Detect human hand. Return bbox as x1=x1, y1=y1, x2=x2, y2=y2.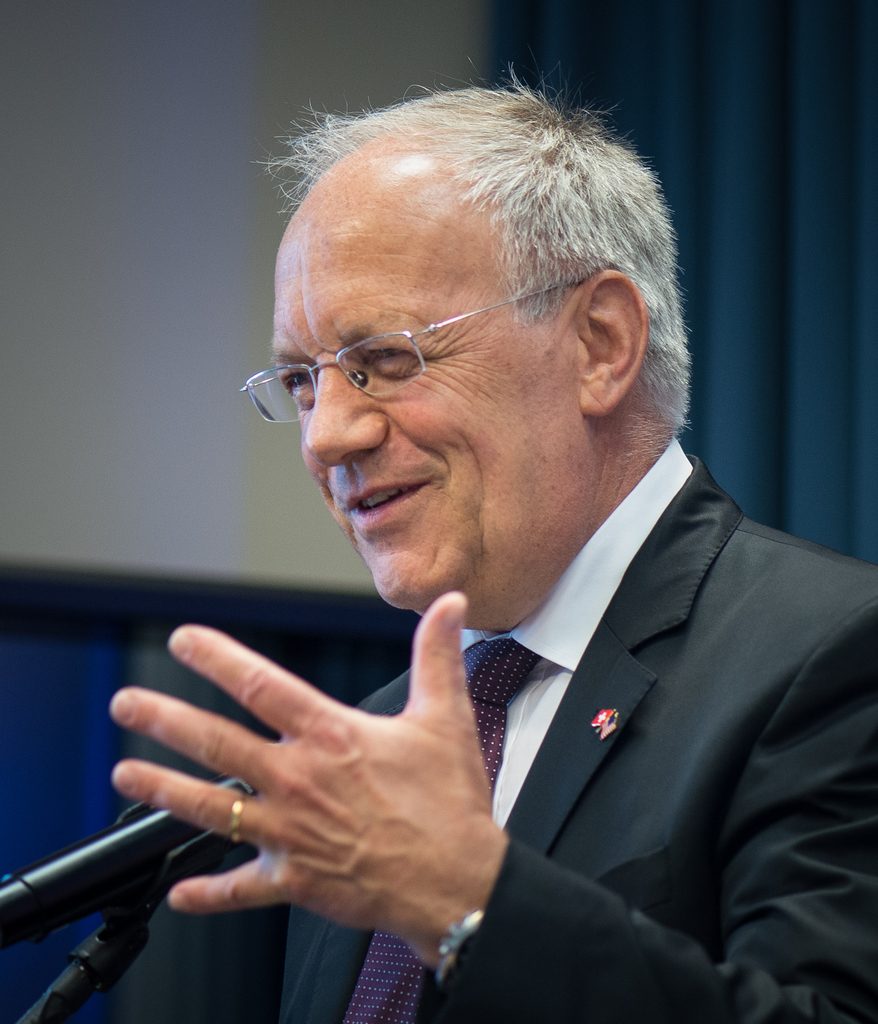
x1=121, y1=604, x2=567, y2=940.
